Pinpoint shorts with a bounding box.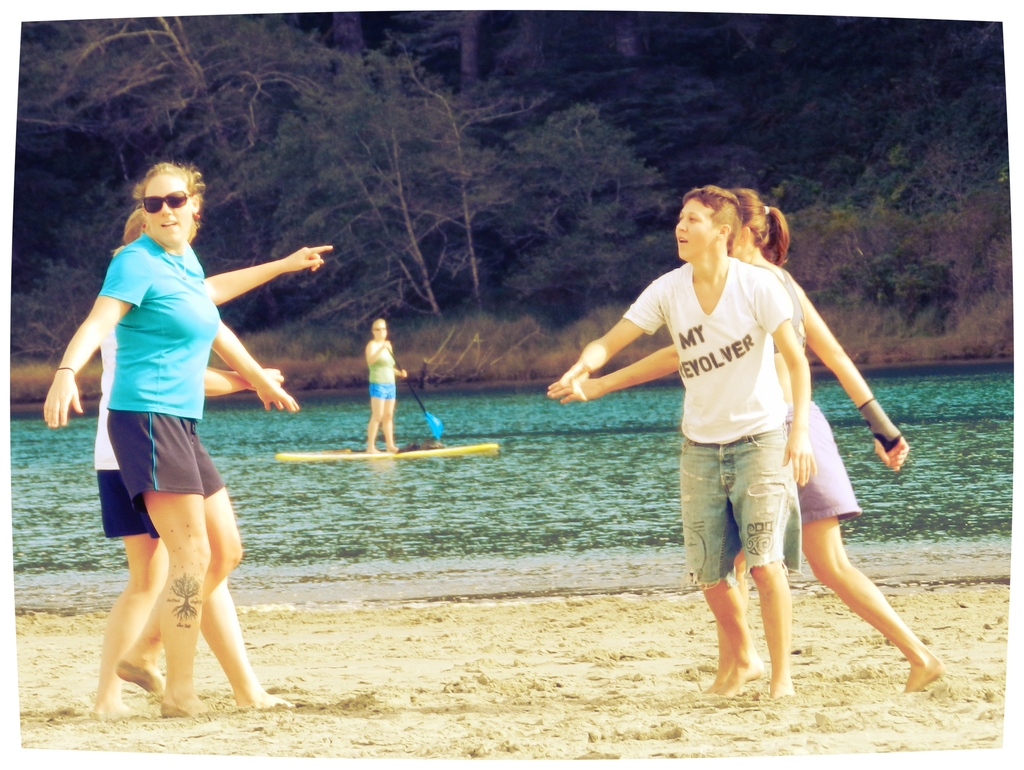
[801, 401, 861, 521].
